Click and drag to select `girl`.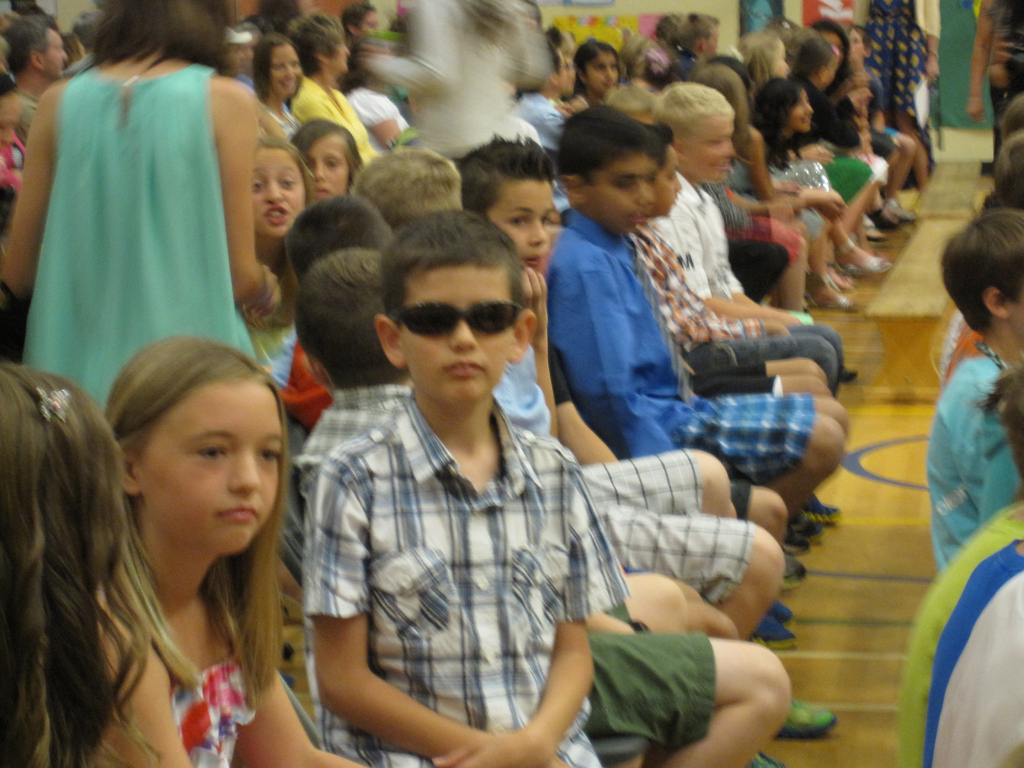
Selection: locate(575, 35, 624, 106).
